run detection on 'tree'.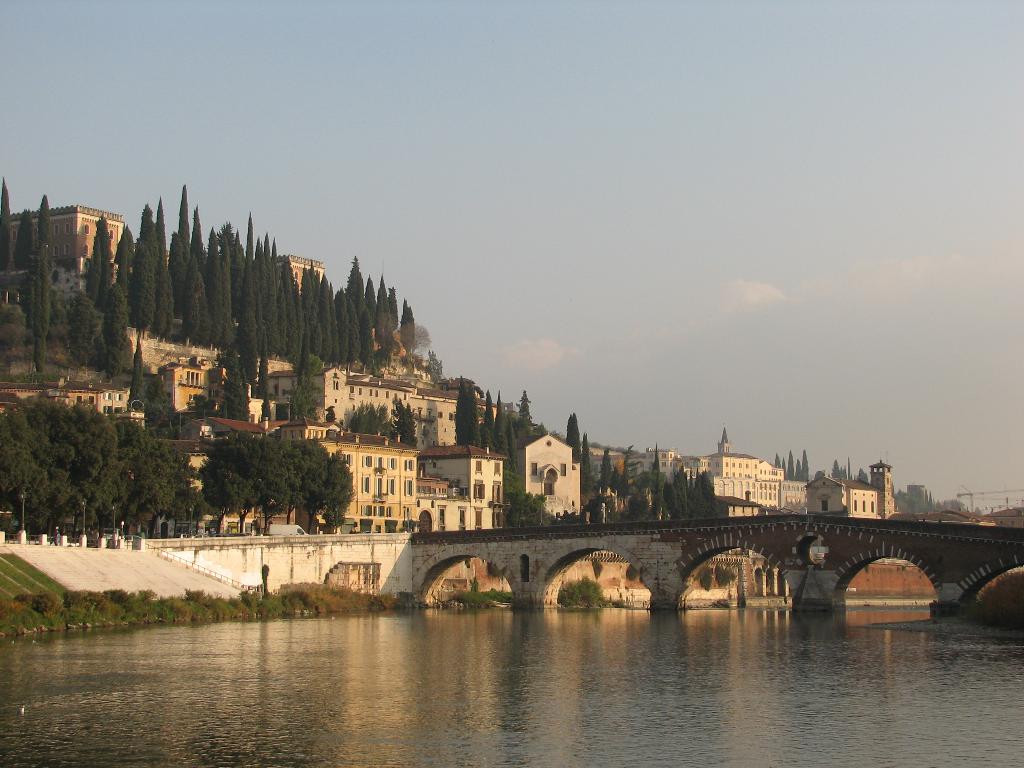
Result: 575:430:599:490.
